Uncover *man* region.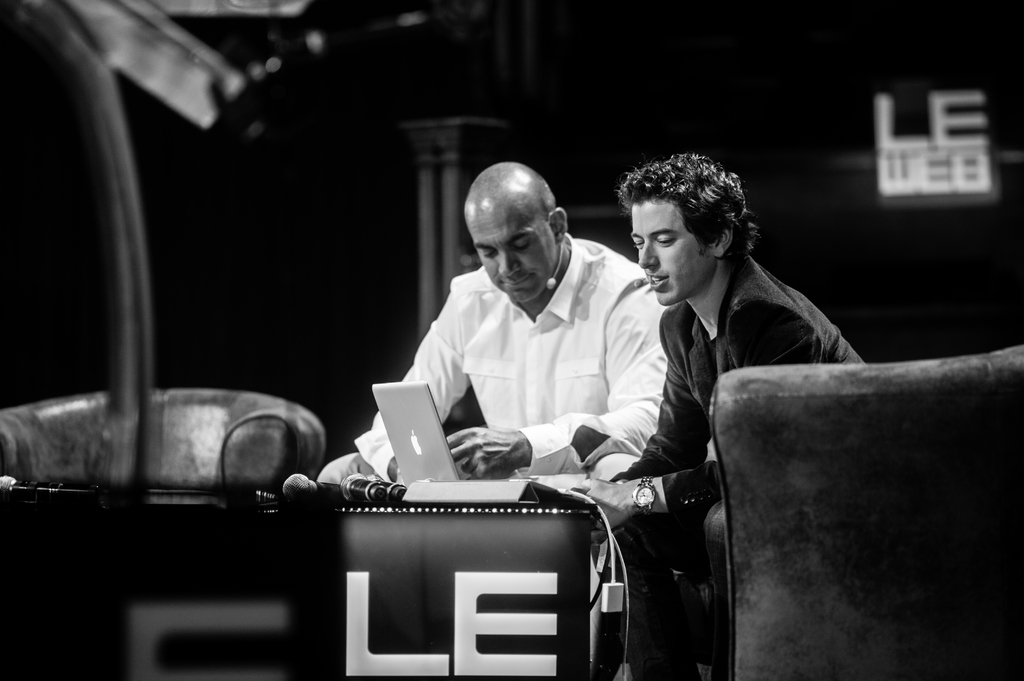
Uncovered: (left=595, top=167, right=844, bottom=644).
